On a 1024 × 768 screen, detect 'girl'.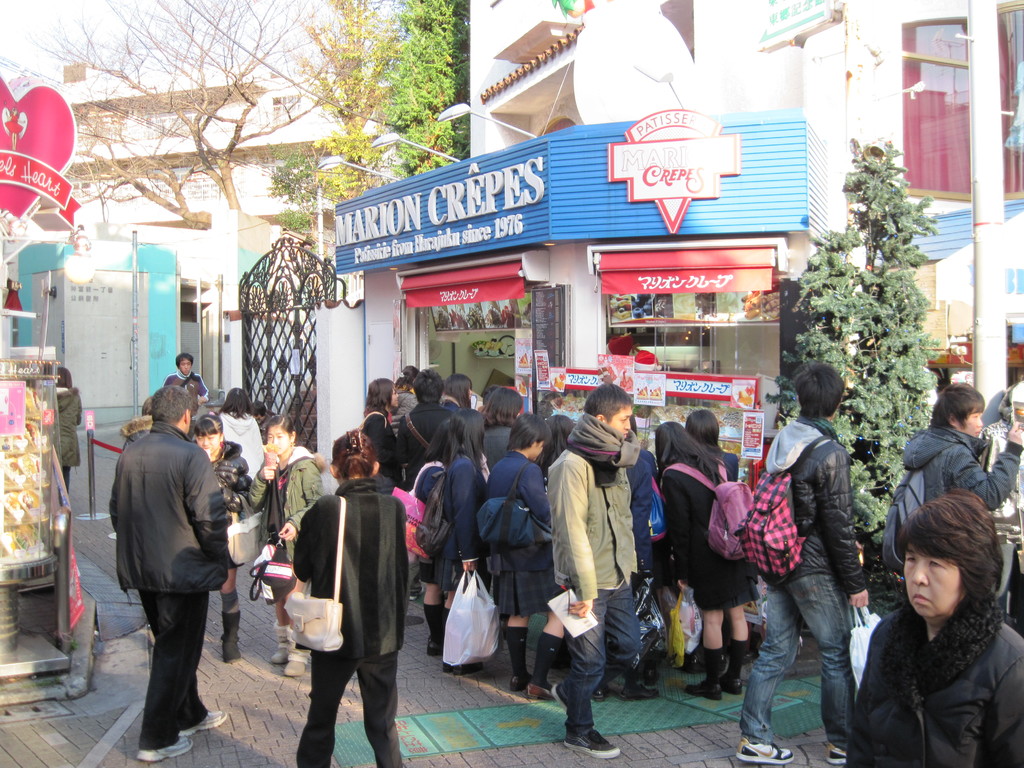
bbox=(293, 428, 411, 767).
